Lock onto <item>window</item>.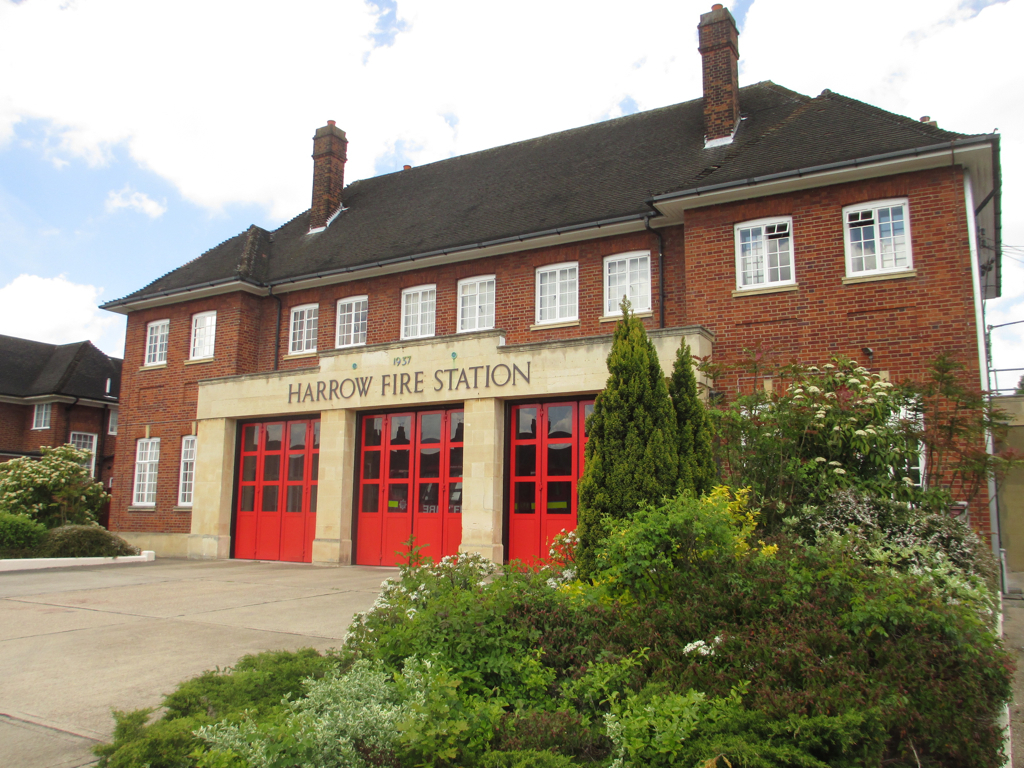
Locked: [x1=601, y1=249, x2=652, y2=321].
